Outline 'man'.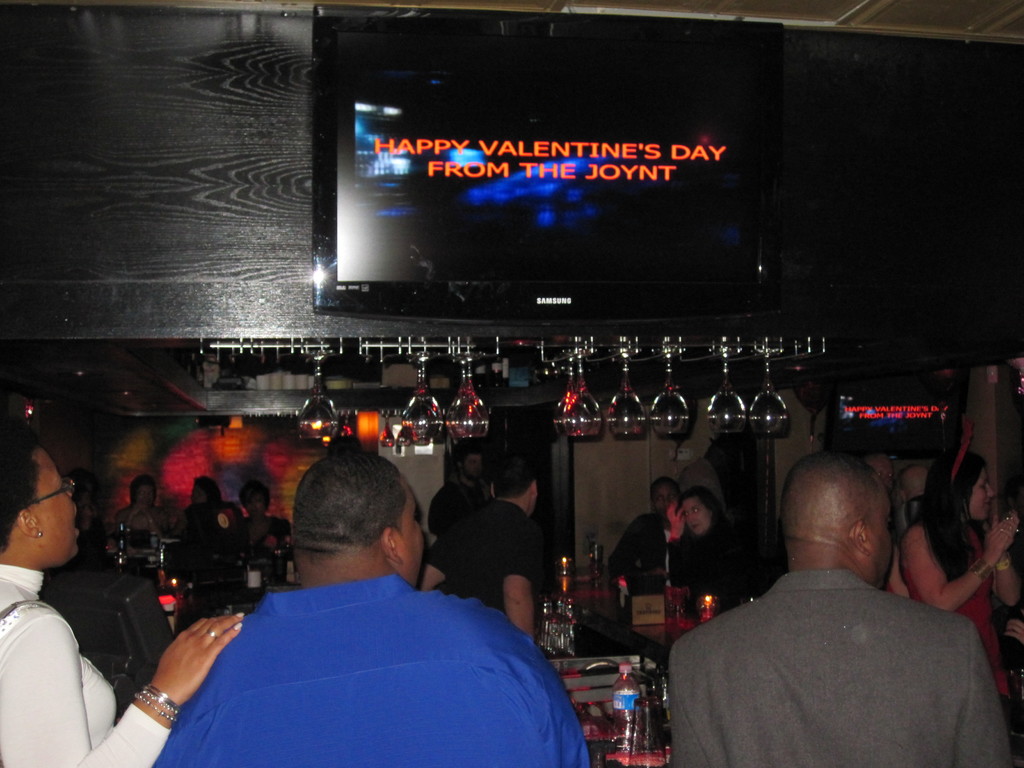
Outline: (x1=424, y1=452, x2=540, y2=634).
